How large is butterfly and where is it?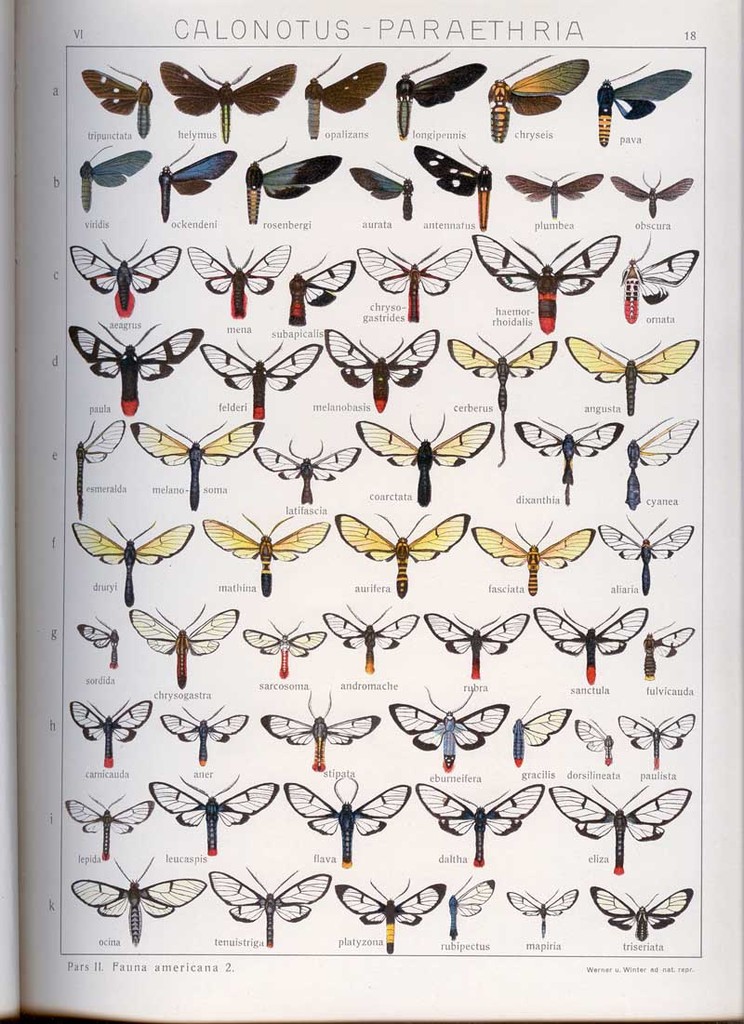
Bounding box: <region>588, 52, 694, 156</region>.
